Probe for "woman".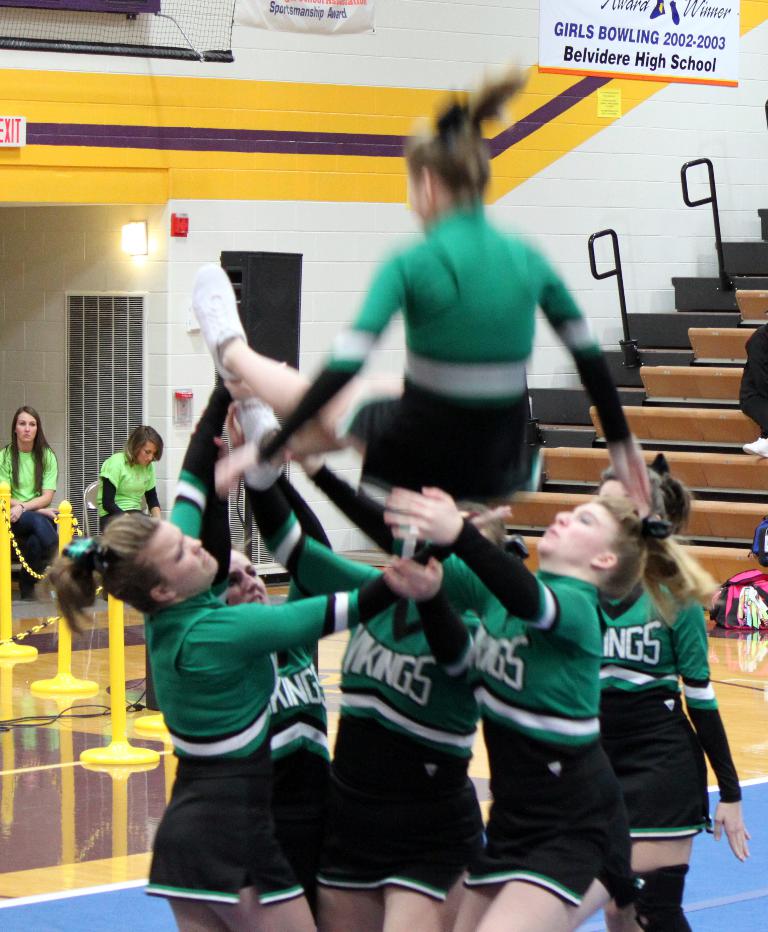
Probe result: 104:431:171:528.
